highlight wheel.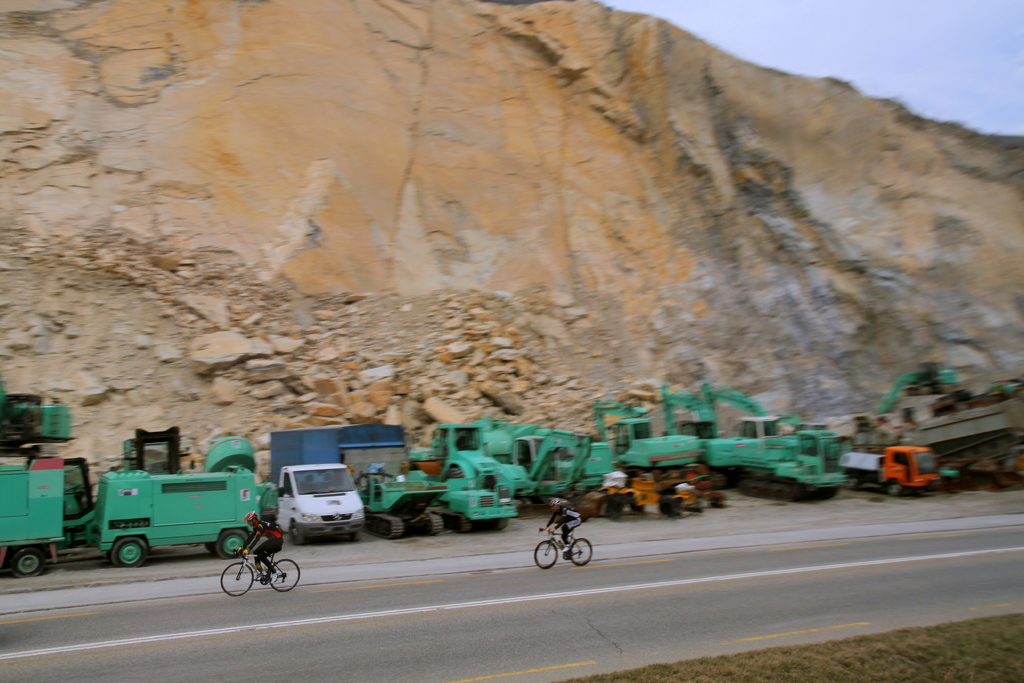
Highlighted region: pyautogui.locateOnScreen(10, 550, 45, 578).
